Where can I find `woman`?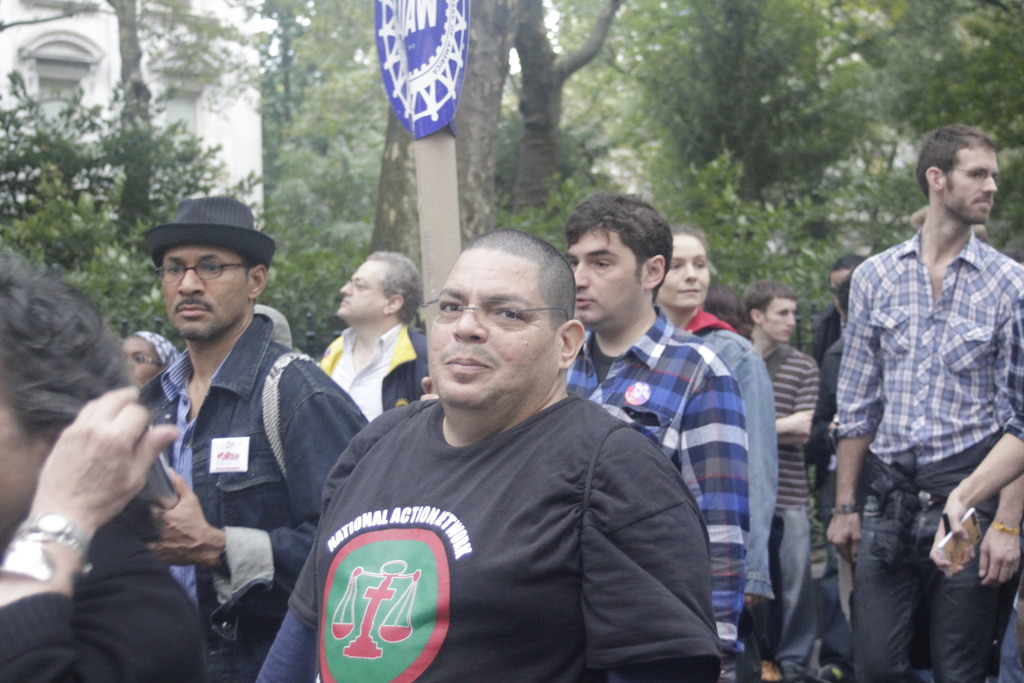
You can find it at select_region(653, 219, 783, 620).
